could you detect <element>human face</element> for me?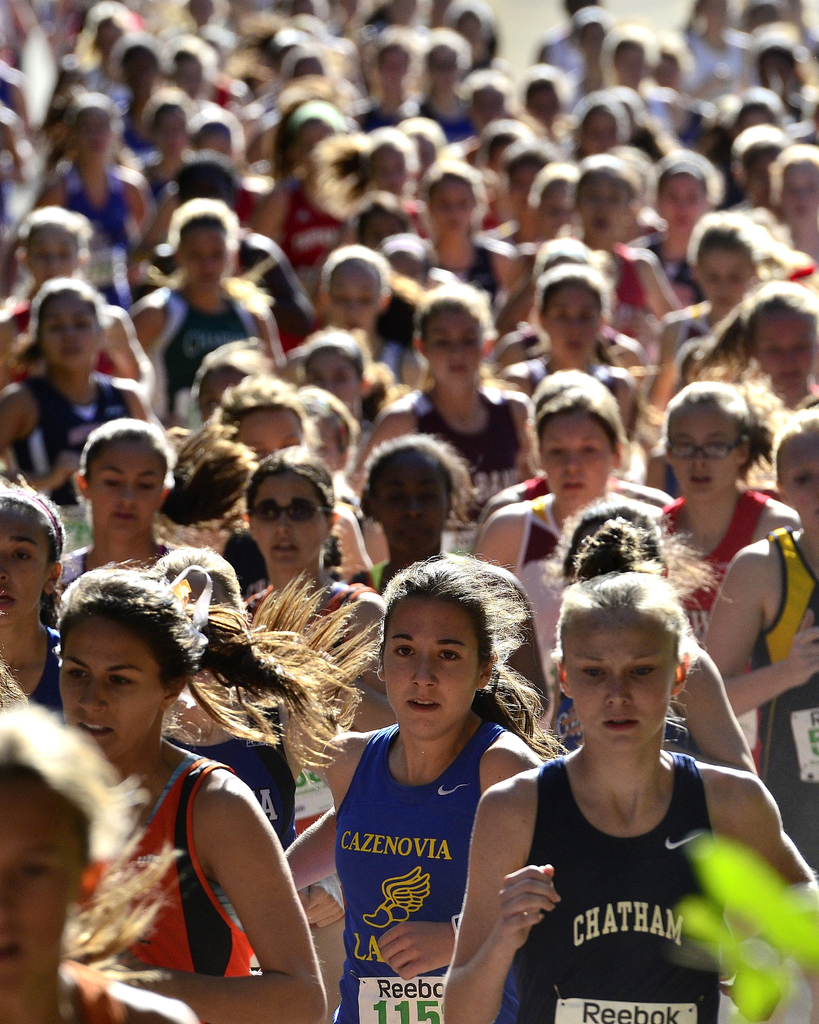
Detection result: 755:314:811:390.
